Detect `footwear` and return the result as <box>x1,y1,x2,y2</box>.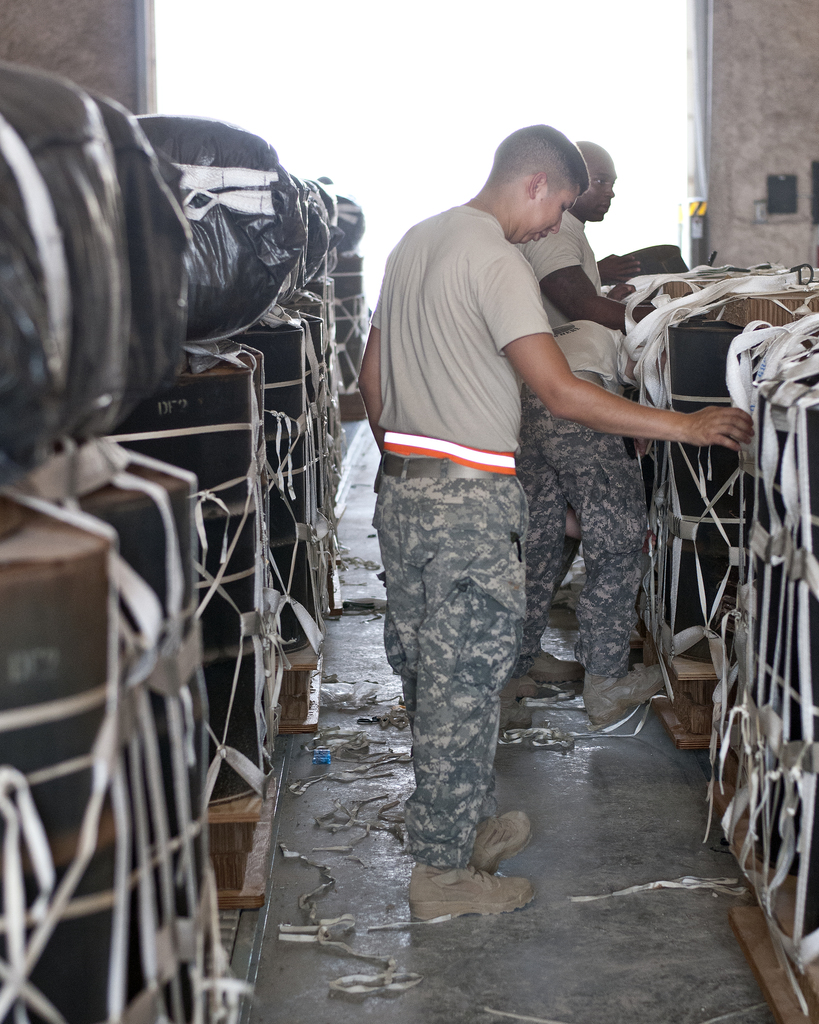
<box>581,662,672,739</box>.
